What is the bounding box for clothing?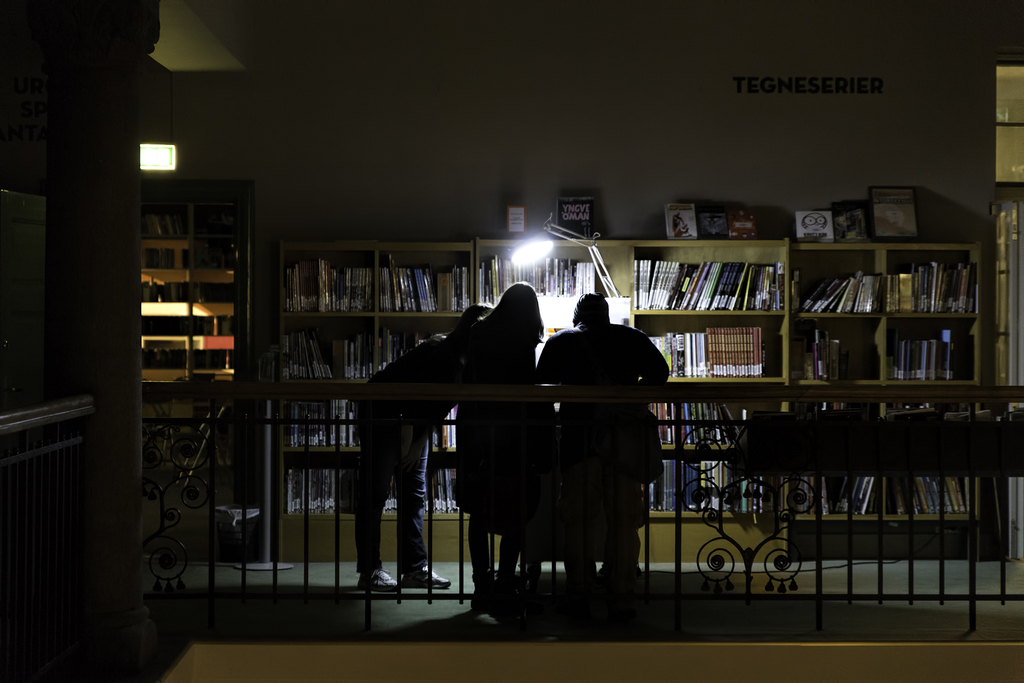
pyautogui.locateOnScreen(358, 327, 457, 573).
